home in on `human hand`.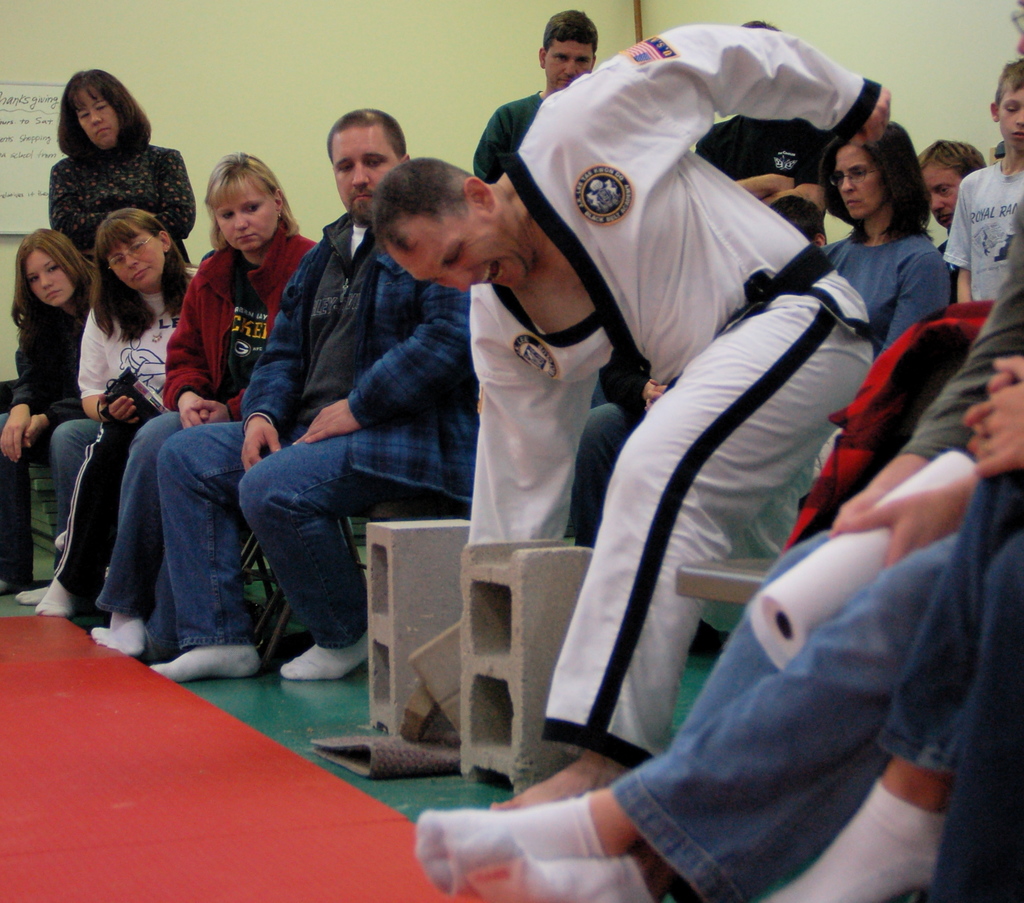
Homed in at box(963, 355, 1023, 454).
